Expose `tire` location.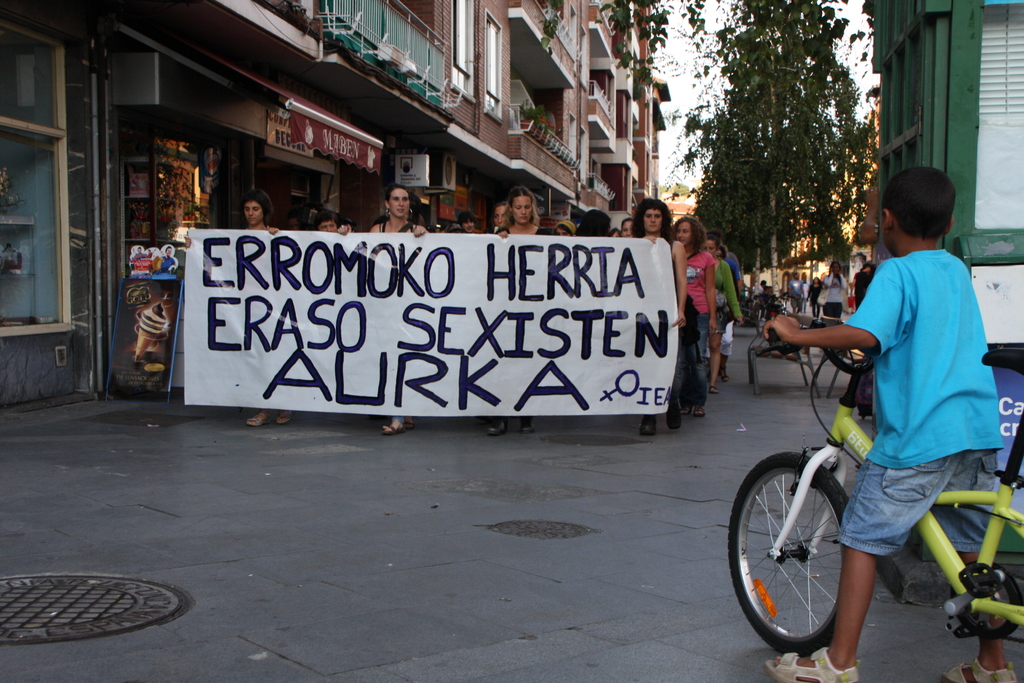
Exposed at region(748, 432, 875, 658).
